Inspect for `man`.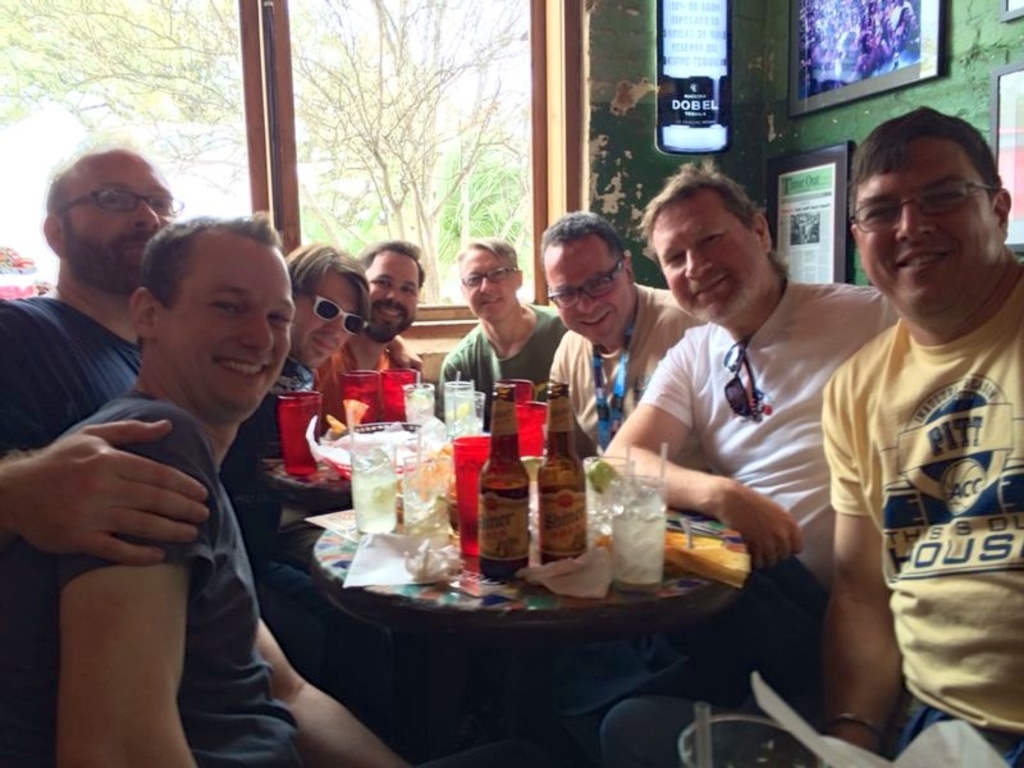
Inspection: 434,230,573,428.
